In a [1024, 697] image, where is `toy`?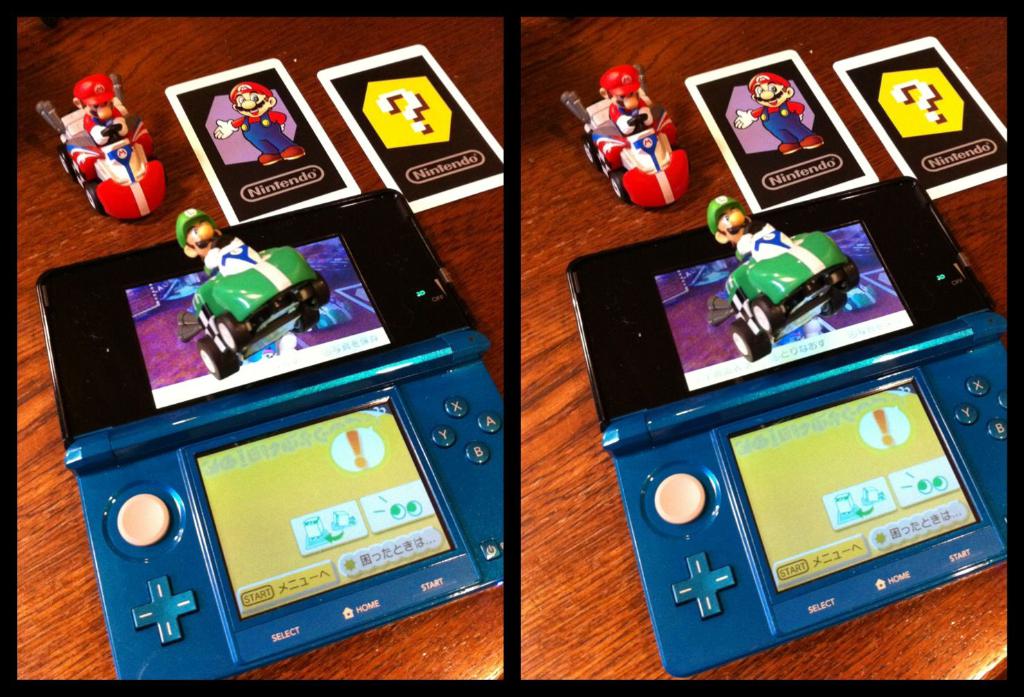
[x1=167, y1=189, x2=320, y2=393].
